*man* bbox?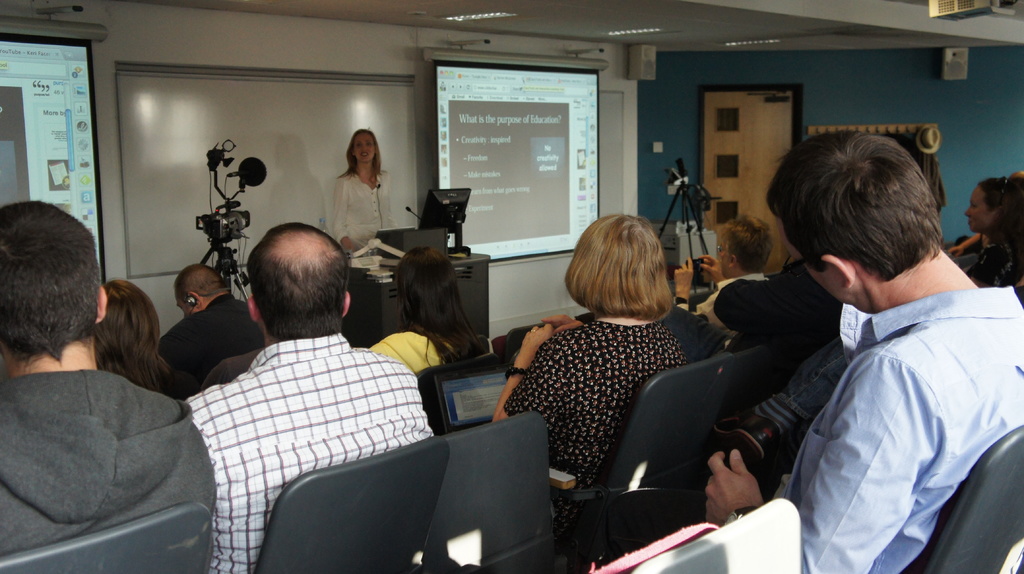
{"x1": 0, "y1": 200, "x2": 216, "y2": 555}
